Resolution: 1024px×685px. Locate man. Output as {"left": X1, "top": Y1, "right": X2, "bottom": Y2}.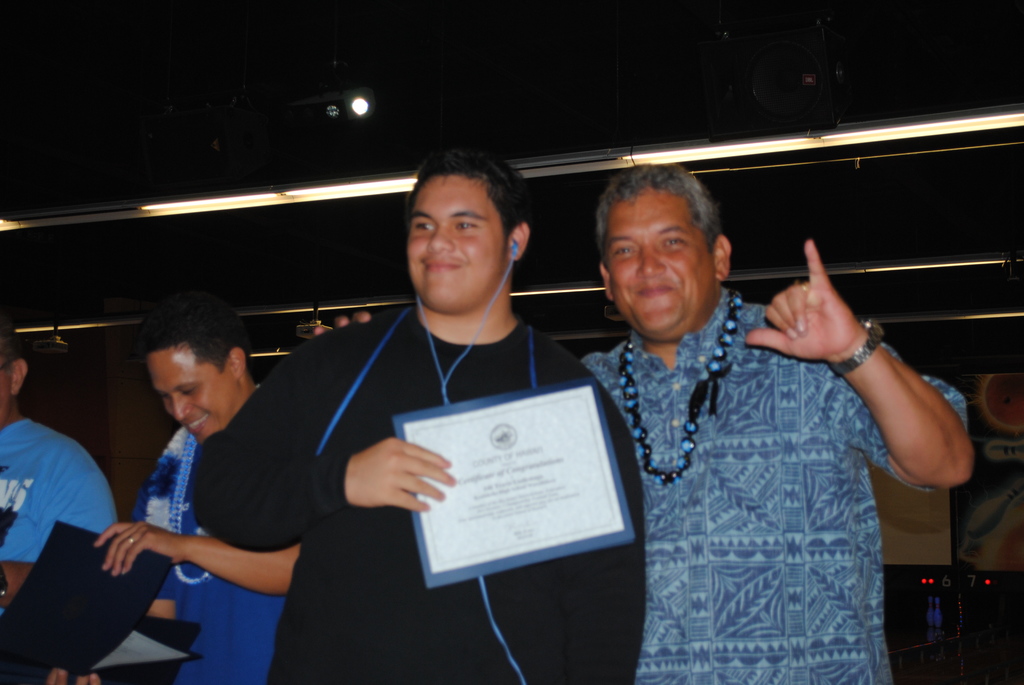
{"left": 544, "top": 153, "right": 956, "bottom": 663}.
